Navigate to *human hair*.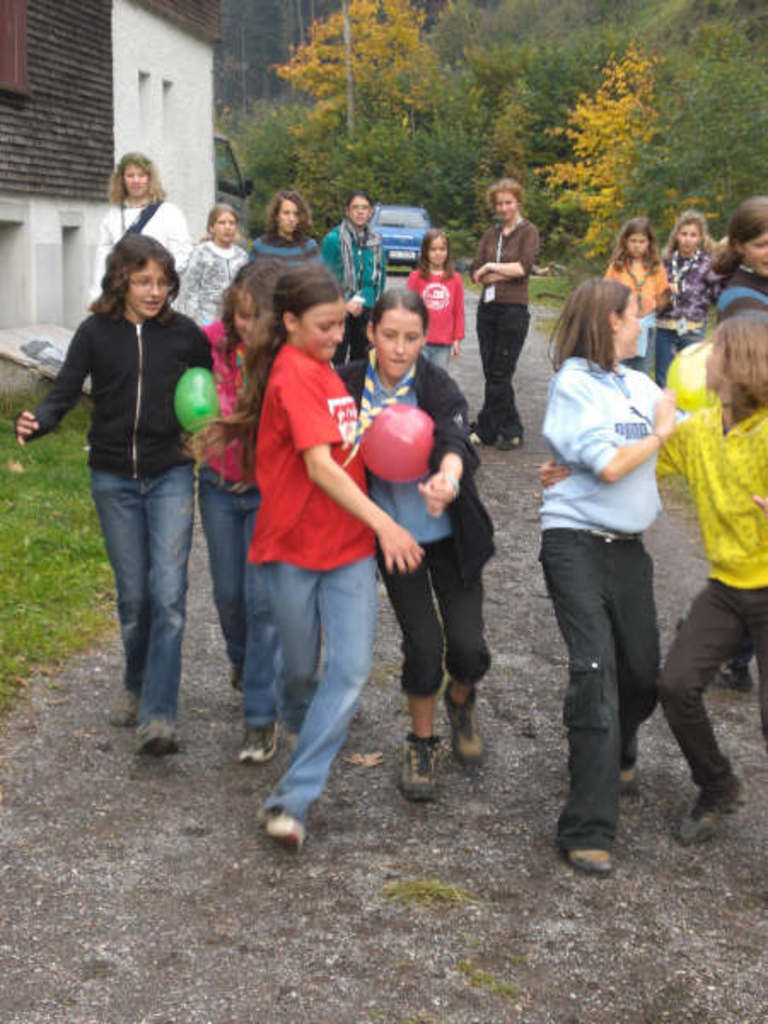
Navigation target: 369 287 433 340.
